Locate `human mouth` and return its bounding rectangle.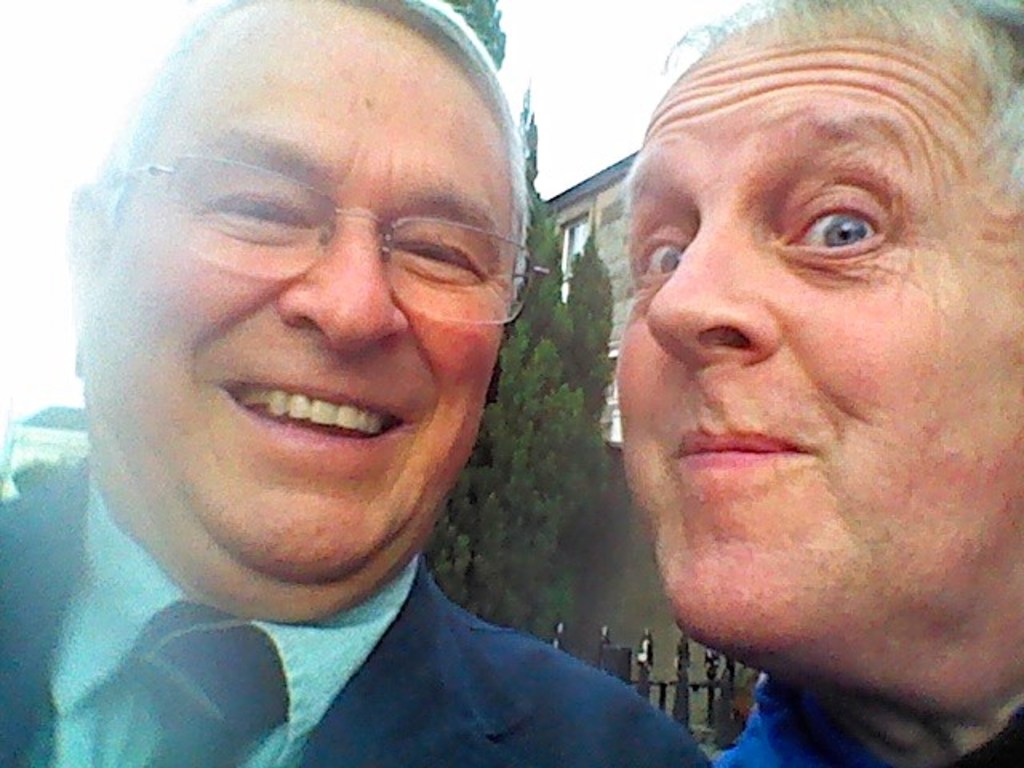
202, 371, 413, 450.
